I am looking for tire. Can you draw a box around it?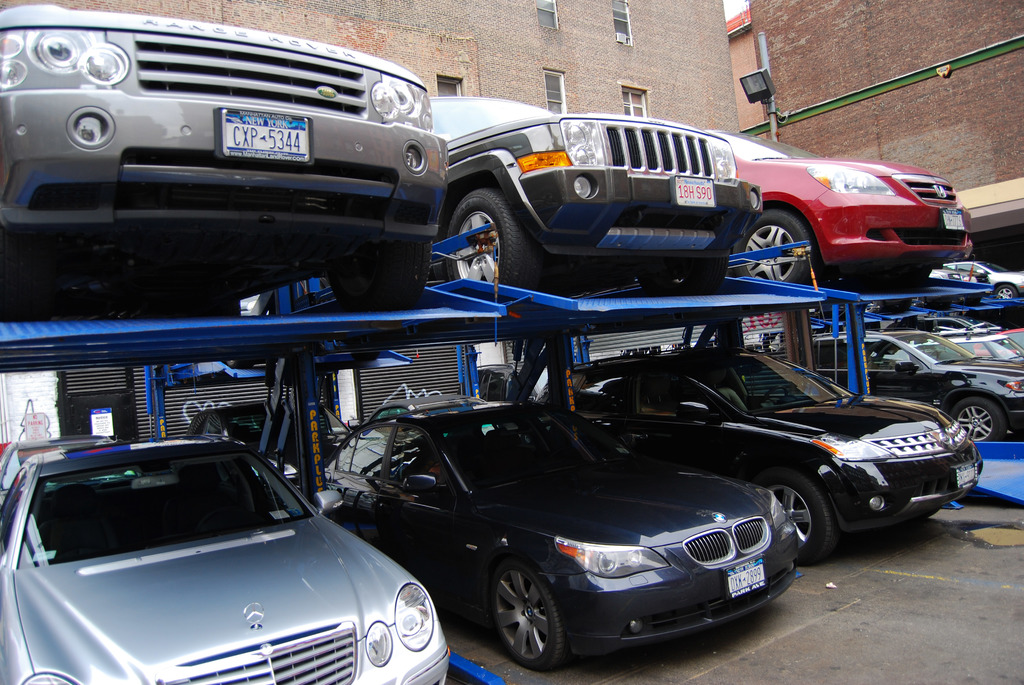
Sure, the bounding box is 489 553 563 674.
